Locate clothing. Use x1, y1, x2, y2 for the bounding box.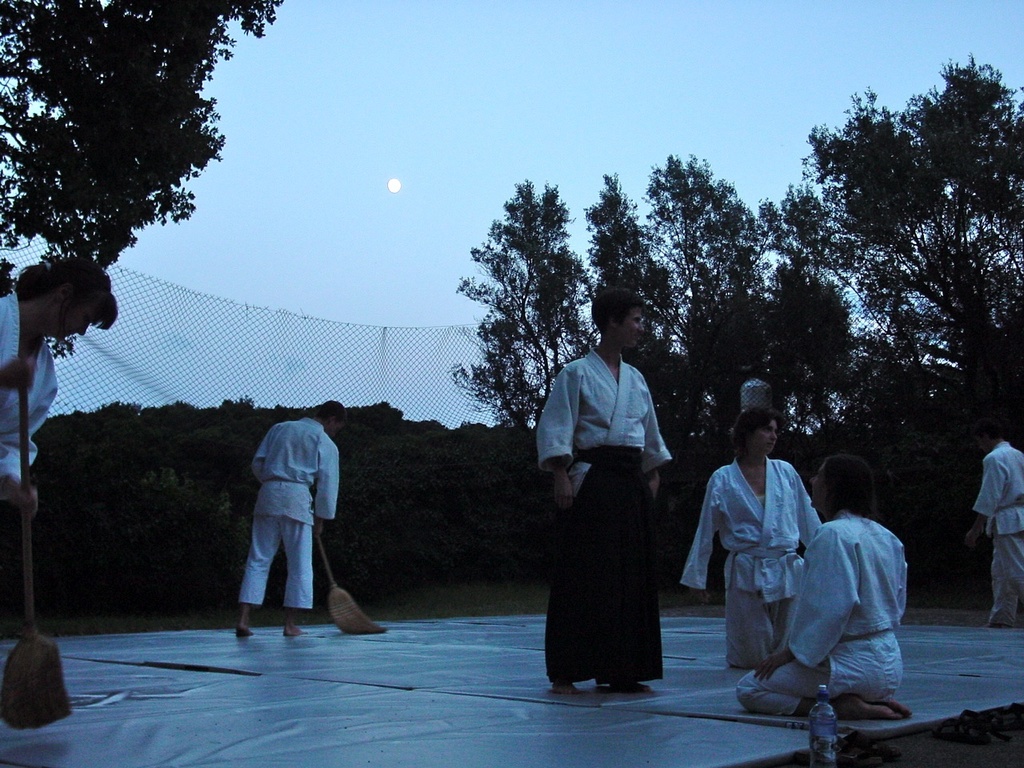
251, 418, 342, 608.
